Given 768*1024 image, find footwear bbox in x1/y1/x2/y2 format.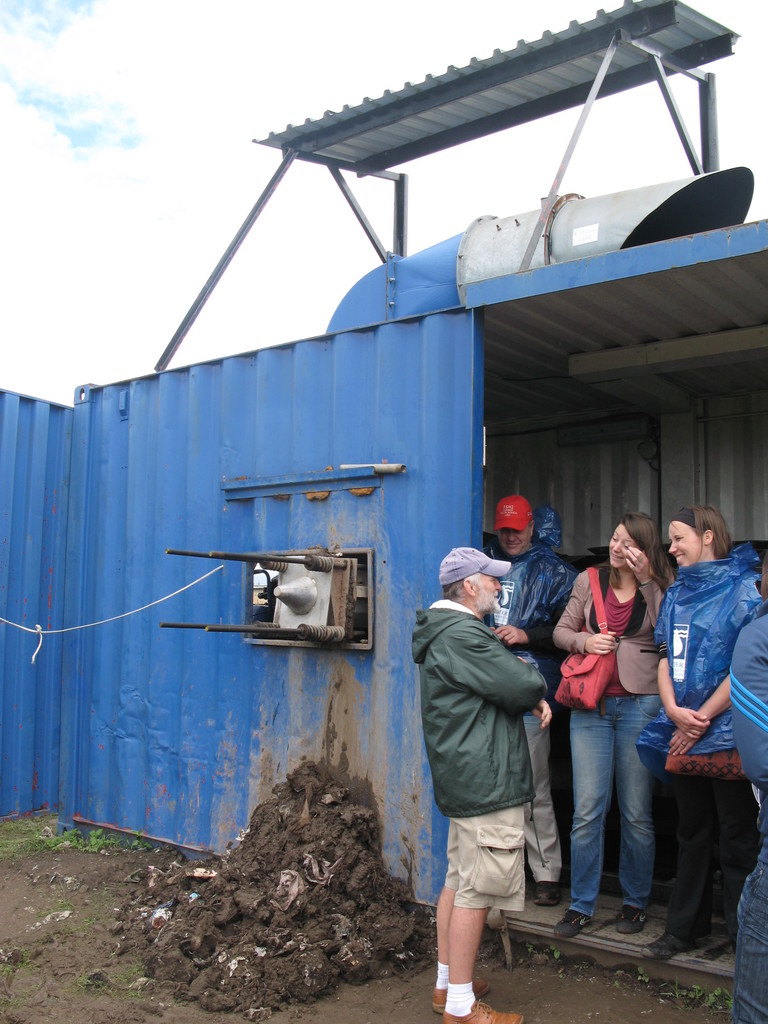
427/975/486/1016.
